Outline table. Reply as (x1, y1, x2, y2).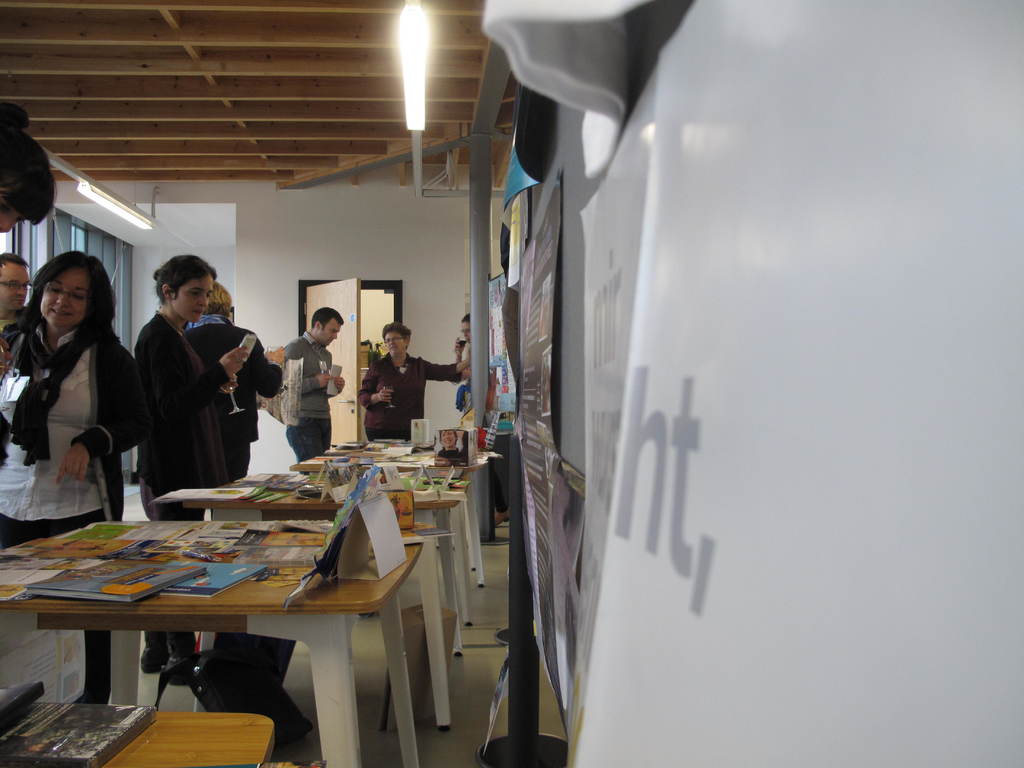
(288, 463, 488, 595).
